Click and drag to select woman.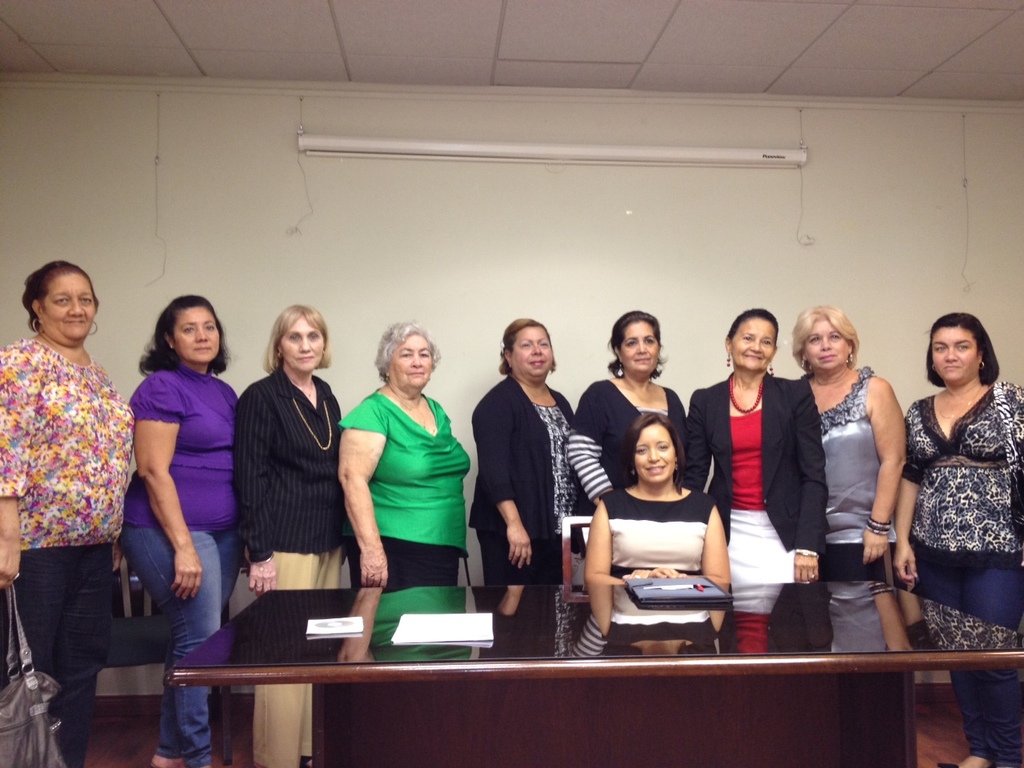
Selection: 348/314/466/604.
